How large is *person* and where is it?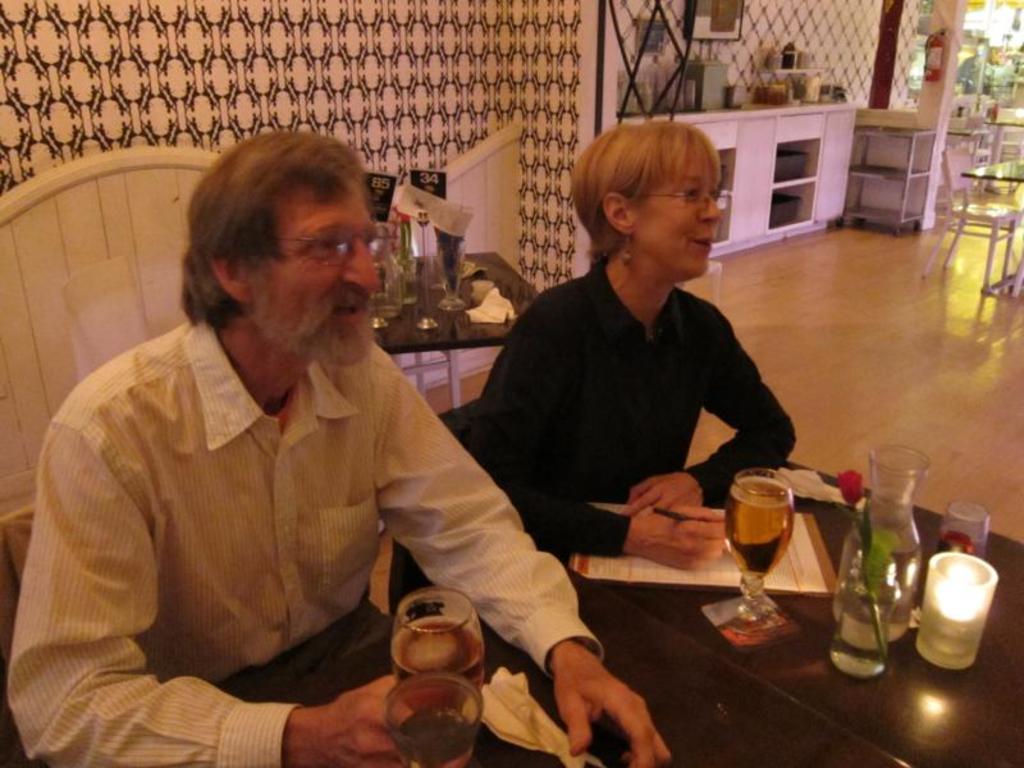
Bounding box: 387,116,797,612.
